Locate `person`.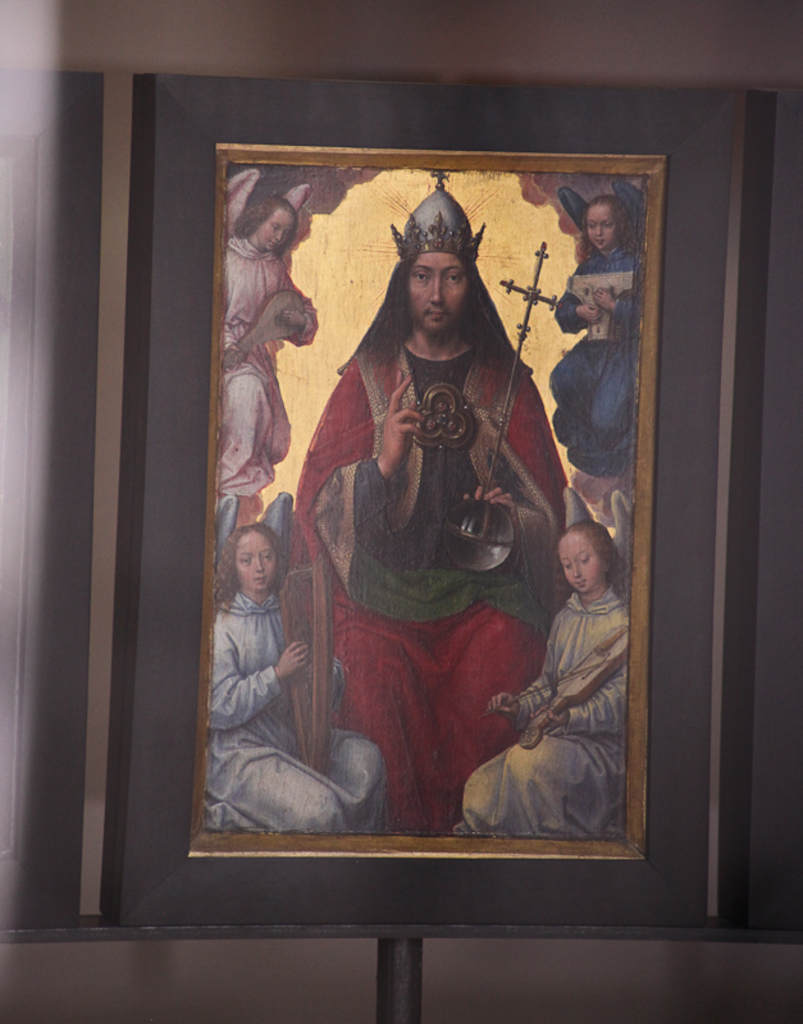
Bounding box: box(447, 477, 639, 844).
